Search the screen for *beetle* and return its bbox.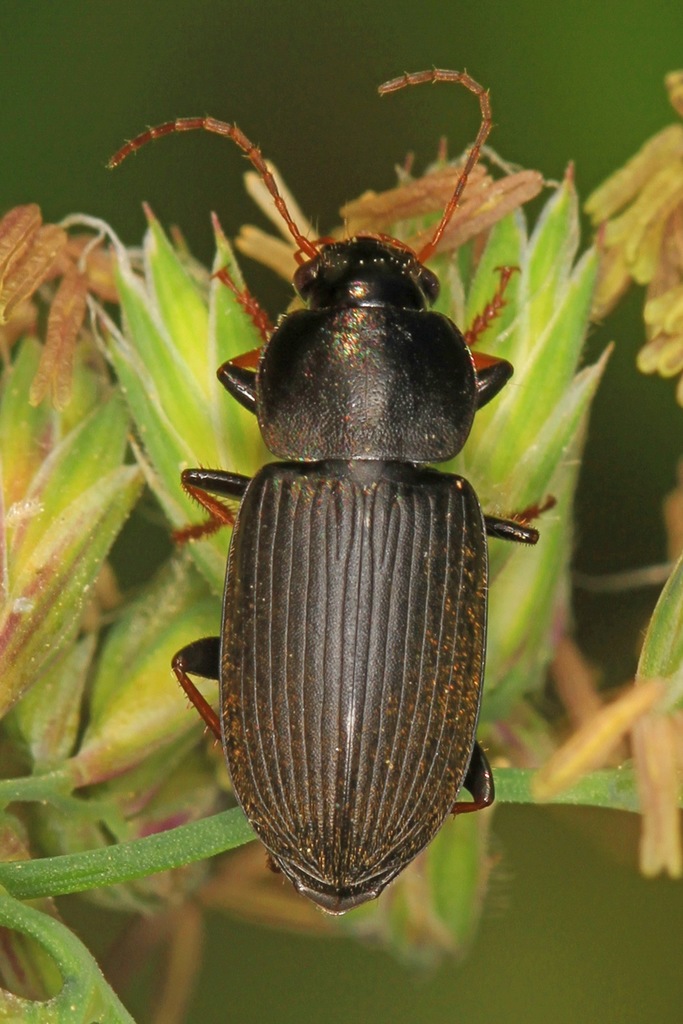
Found: bbox=(124, 46, 584, 960).
